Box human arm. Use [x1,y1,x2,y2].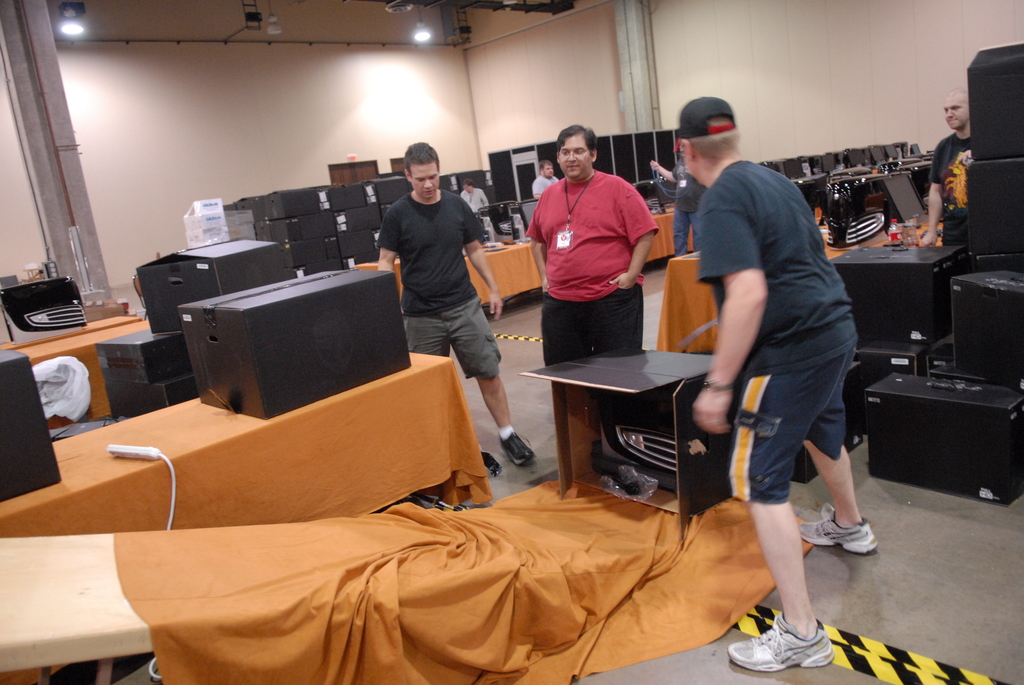
[696,210,765,432].
